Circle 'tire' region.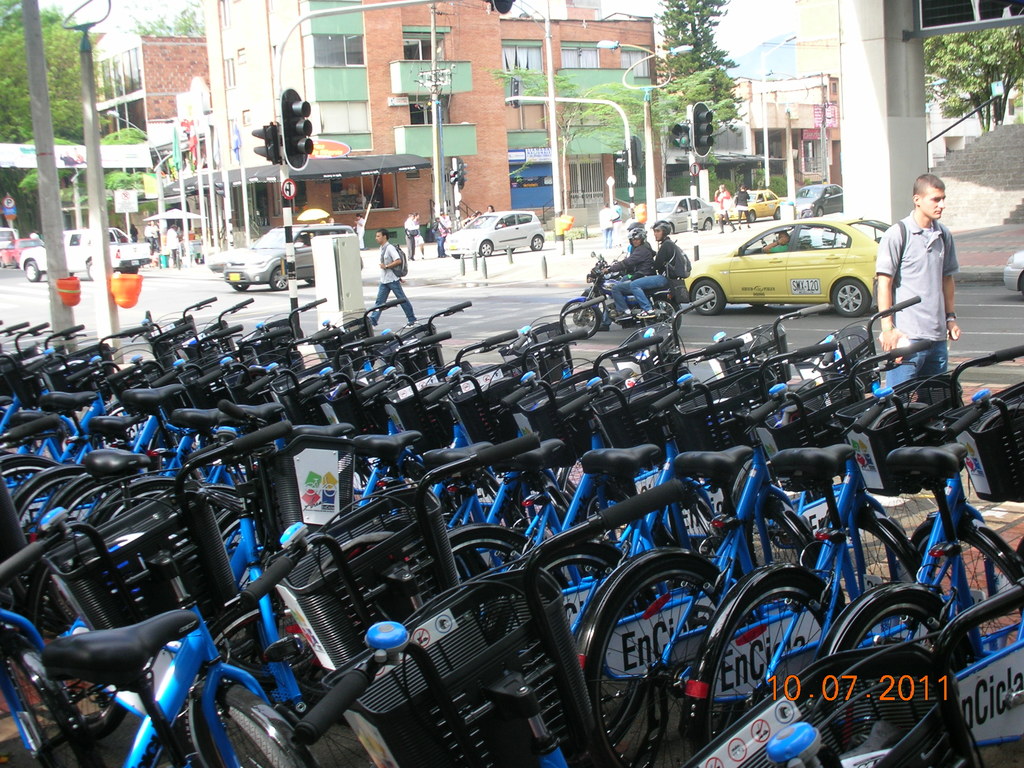
Region: 210,712,294,767.
